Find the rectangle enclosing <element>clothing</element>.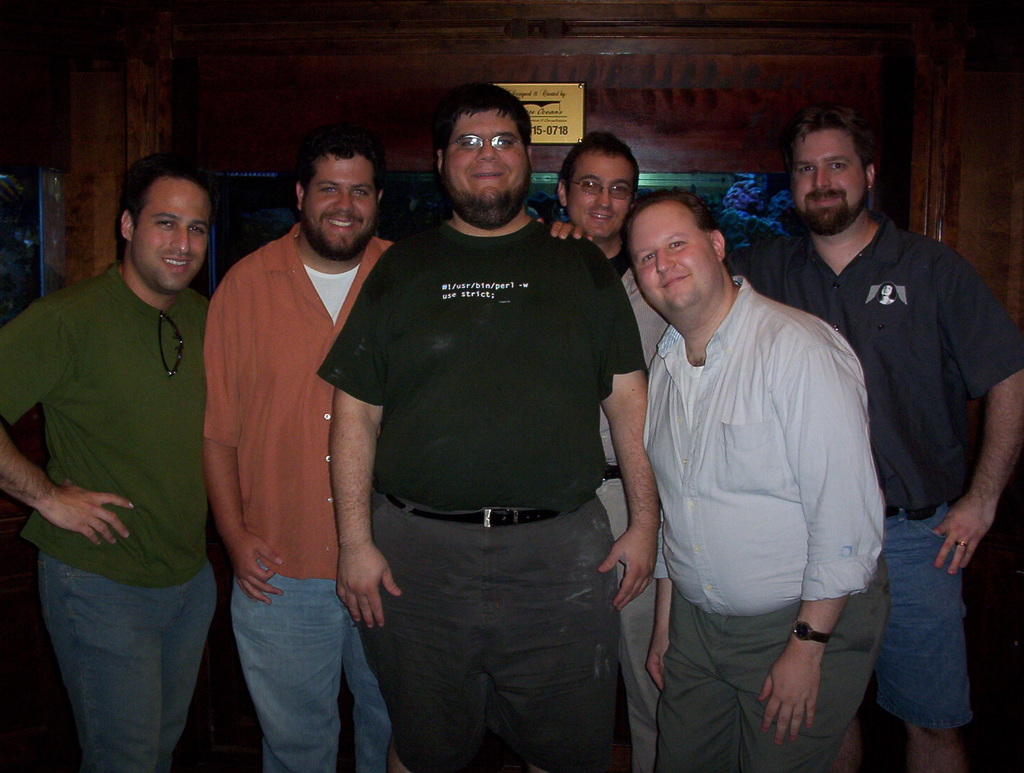
595 248 662 772.
